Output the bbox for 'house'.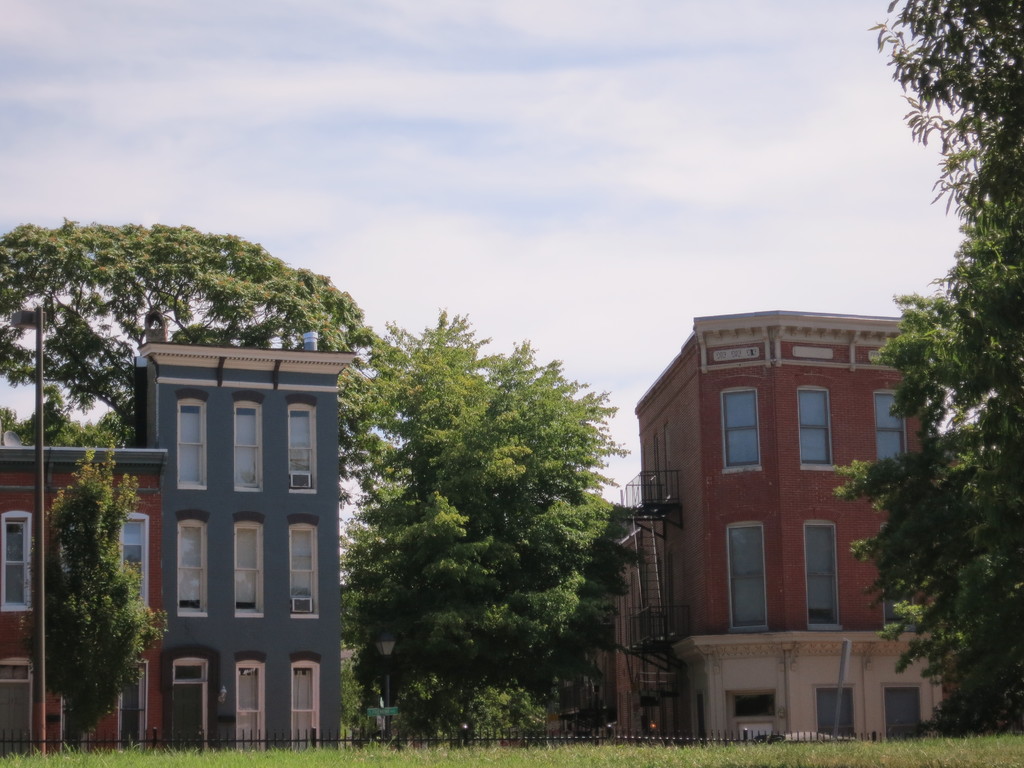
<box>626,252,929,728</box>.
